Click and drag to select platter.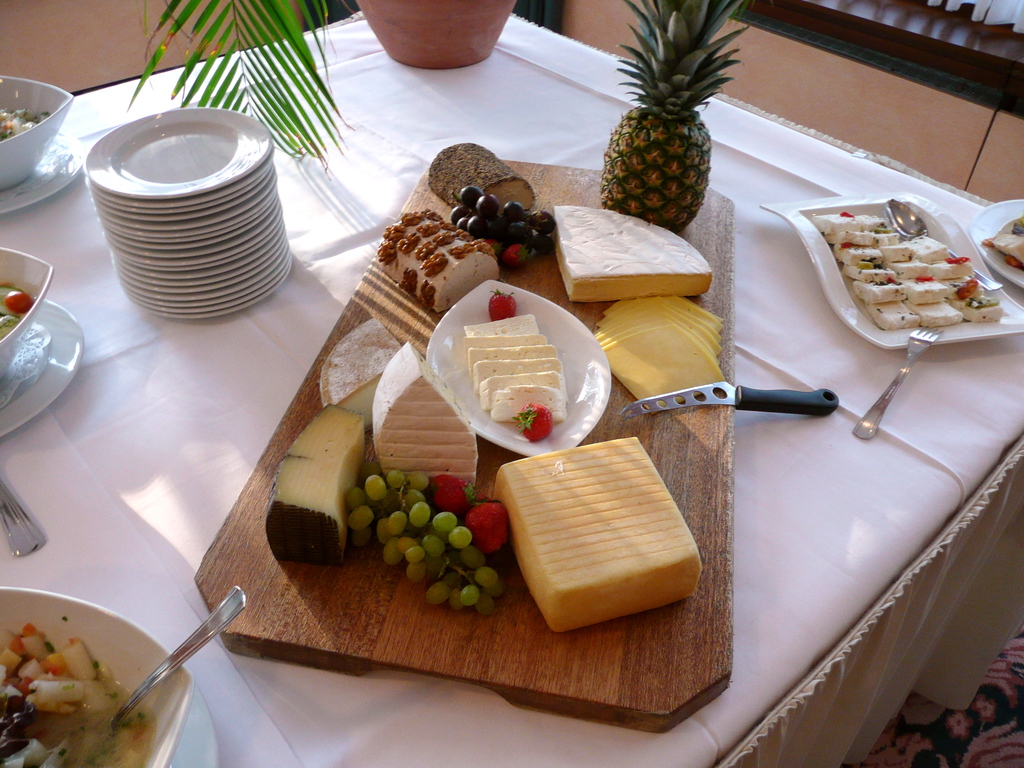
Selection: Rect(0, 132, 86, 214).
